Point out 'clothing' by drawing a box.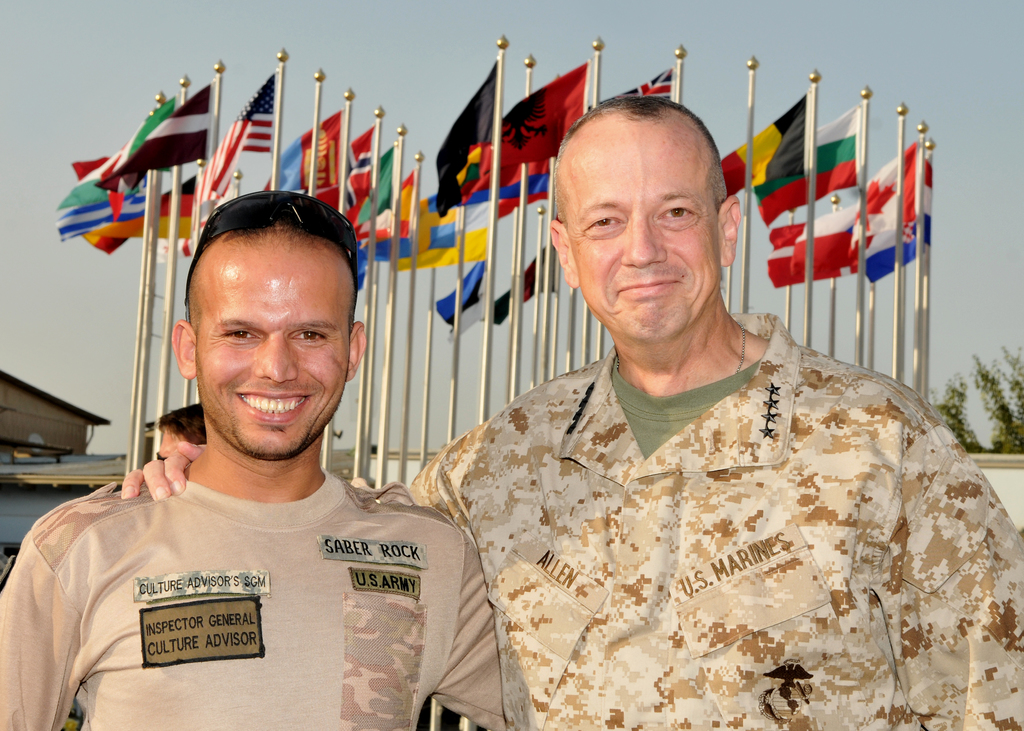
413, 314, 1005, 719.
